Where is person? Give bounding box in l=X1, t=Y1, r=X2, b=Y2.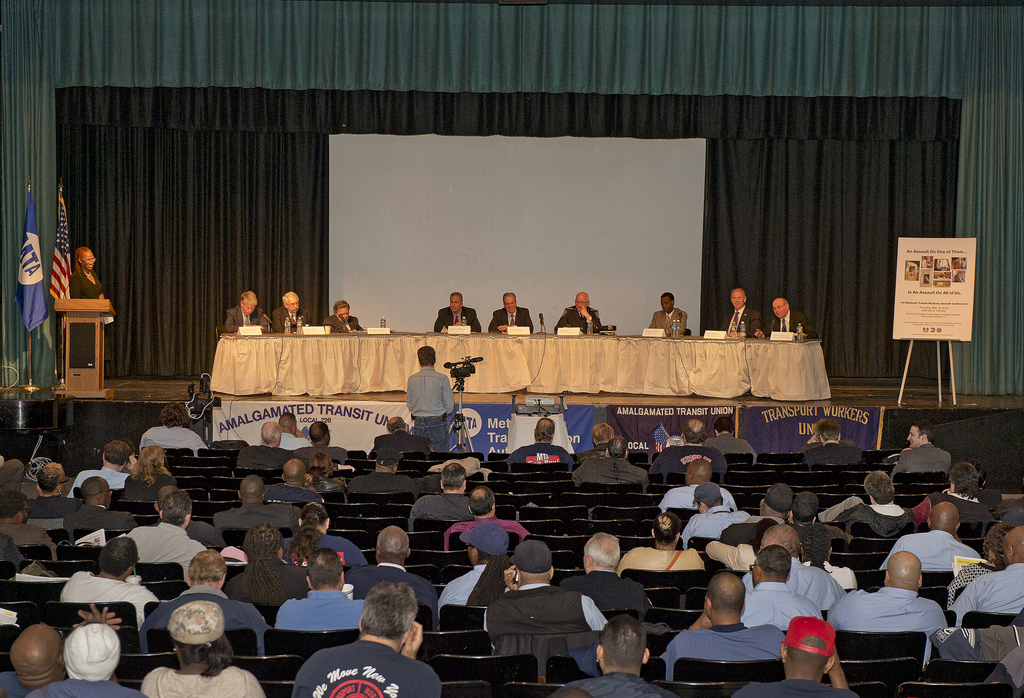
l=664, t=571, r=787, b=663.
